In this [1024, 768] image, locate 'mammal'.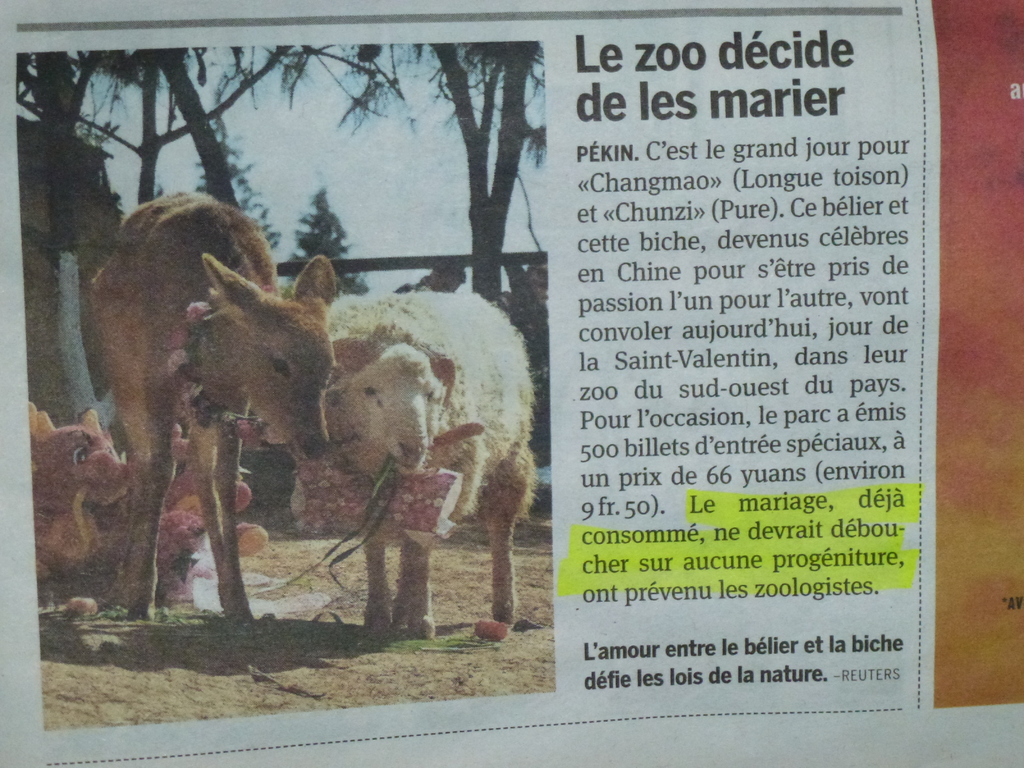
Bounding box: 318/282/546/637.
